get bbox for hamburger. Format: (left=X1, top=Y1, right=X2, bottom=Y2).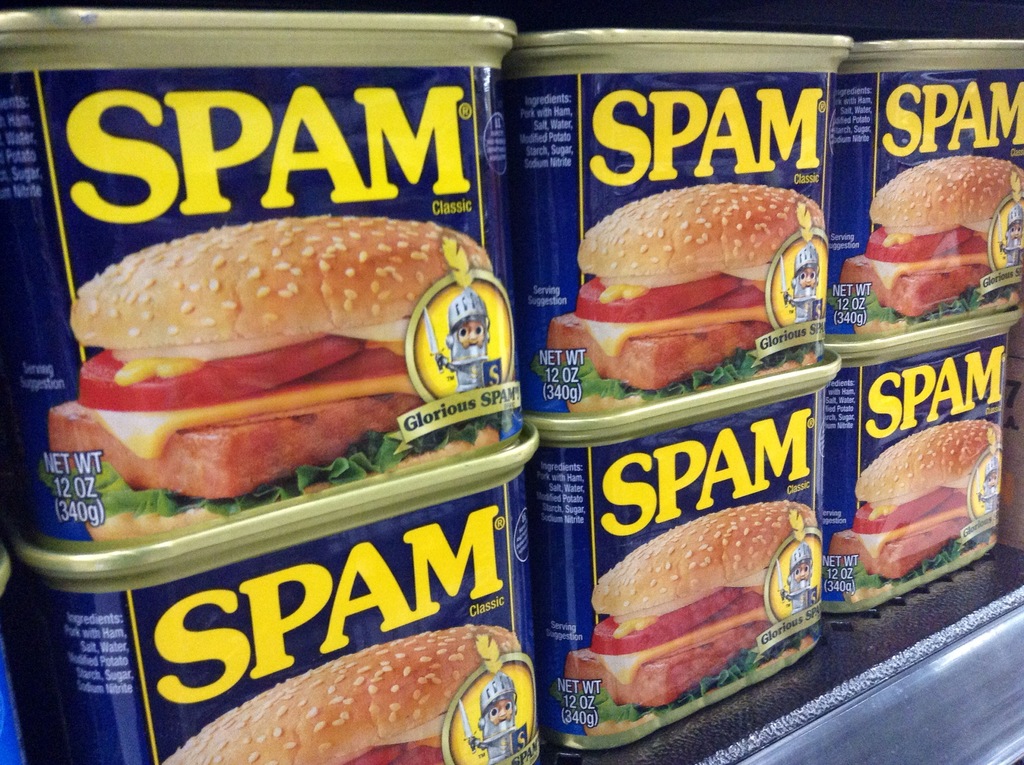
(left=43, top=202, right=506, bottom=510).
